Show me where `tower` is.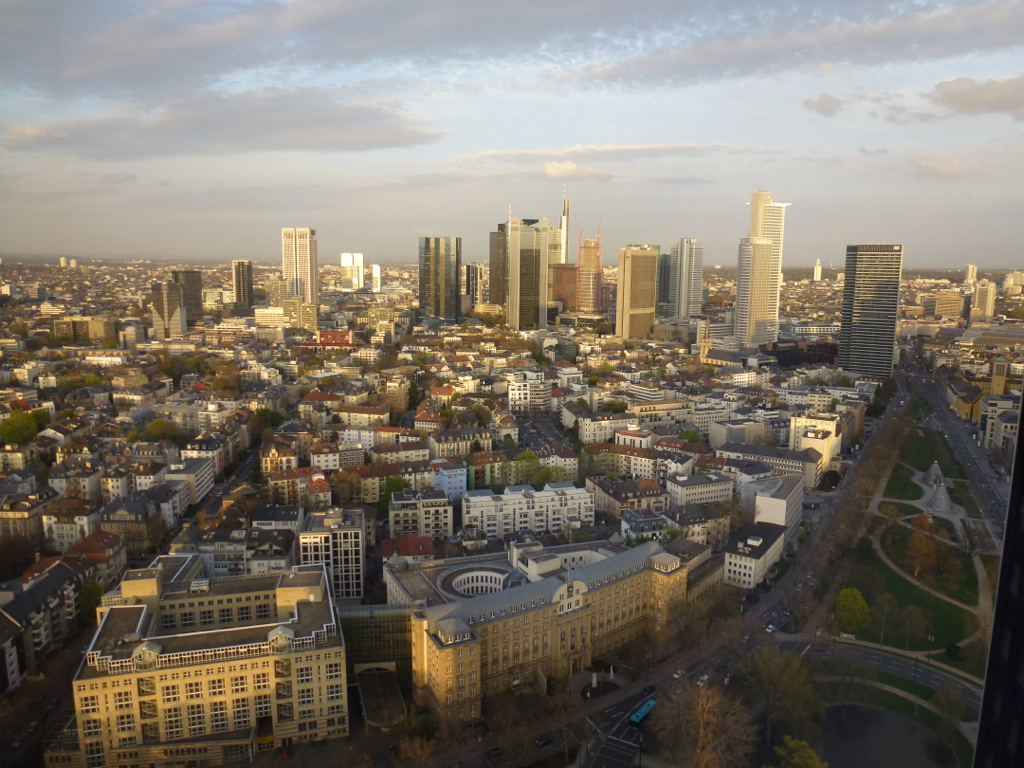
`tower` is at [612, 245, 660, 340].
